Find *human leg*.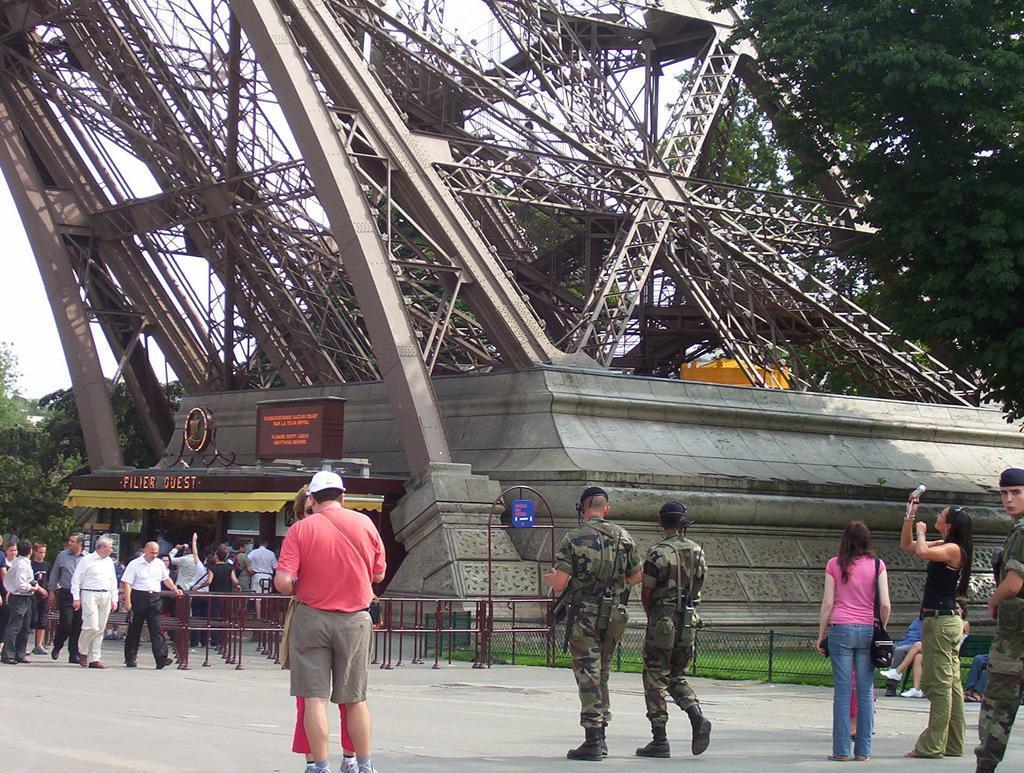
860:628:876:761.
